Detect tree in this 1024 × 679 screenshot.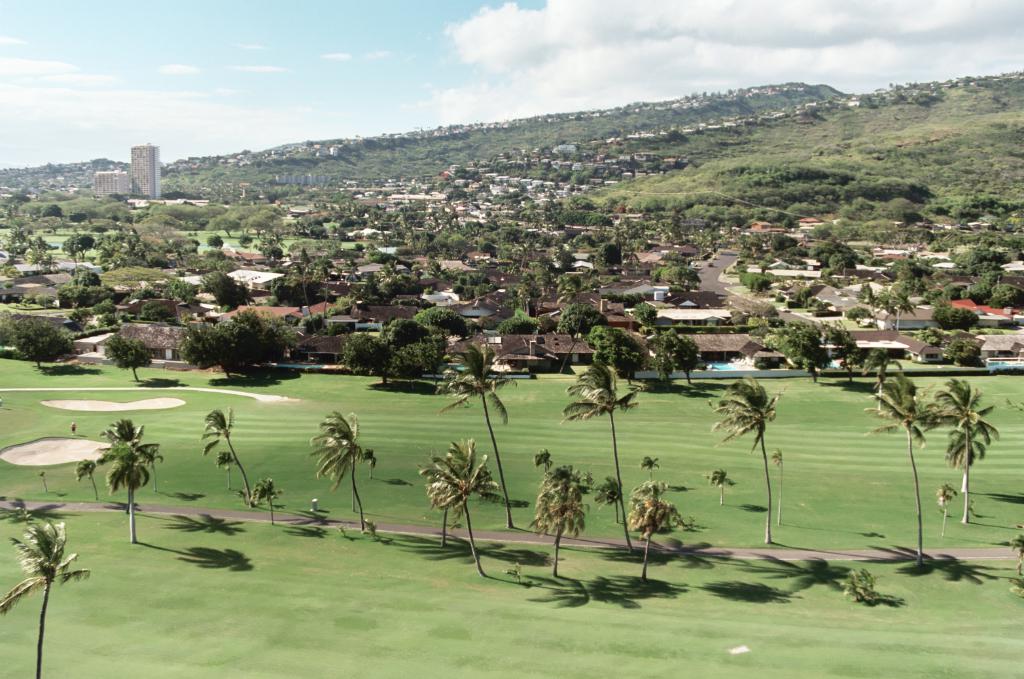
Detection: (left=455, top=274, right=496, bottom=303).
